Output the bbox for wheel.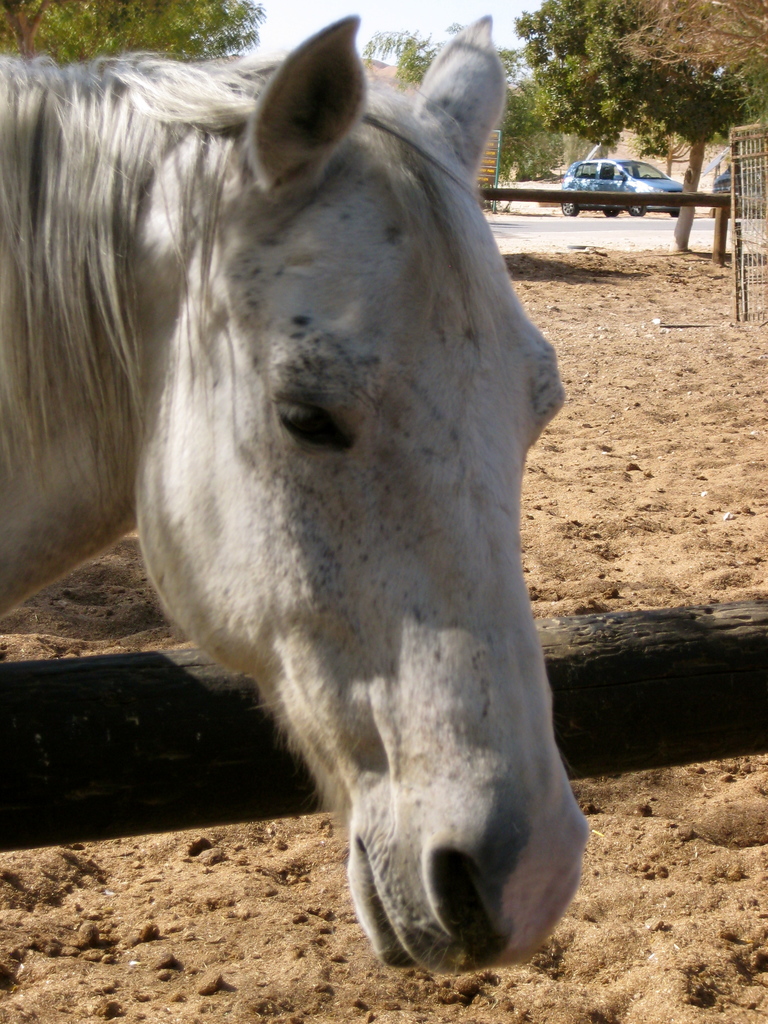
detection(562, 200, 580, 214).
